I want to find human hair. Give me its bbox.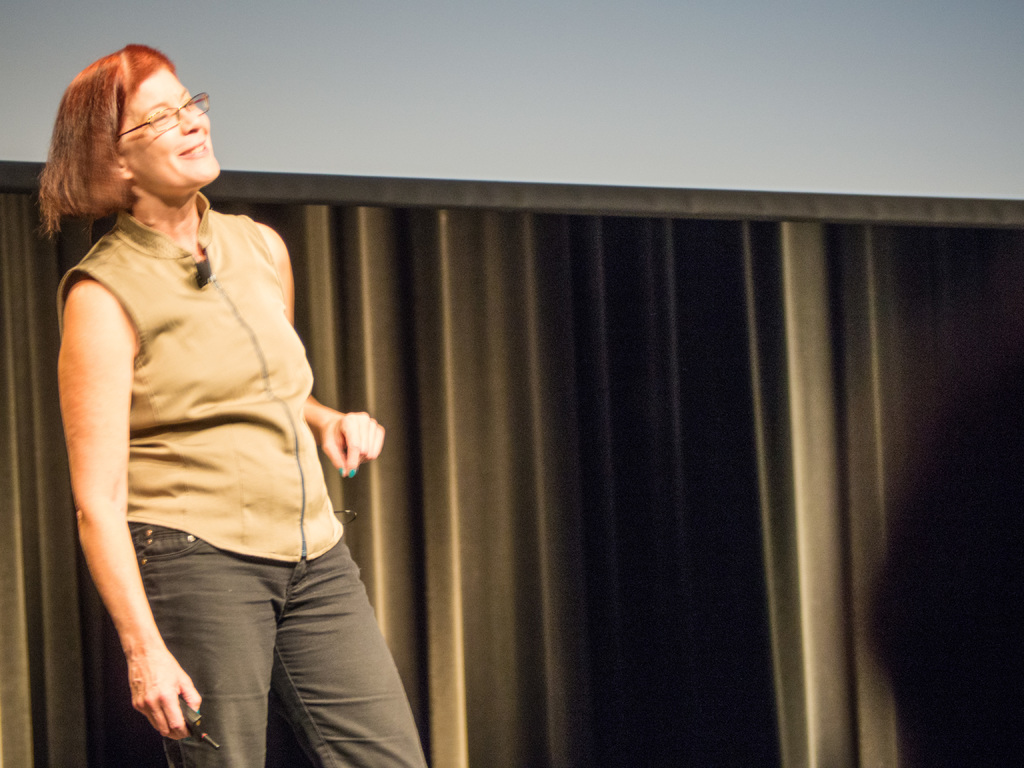
45,48,203,257.
